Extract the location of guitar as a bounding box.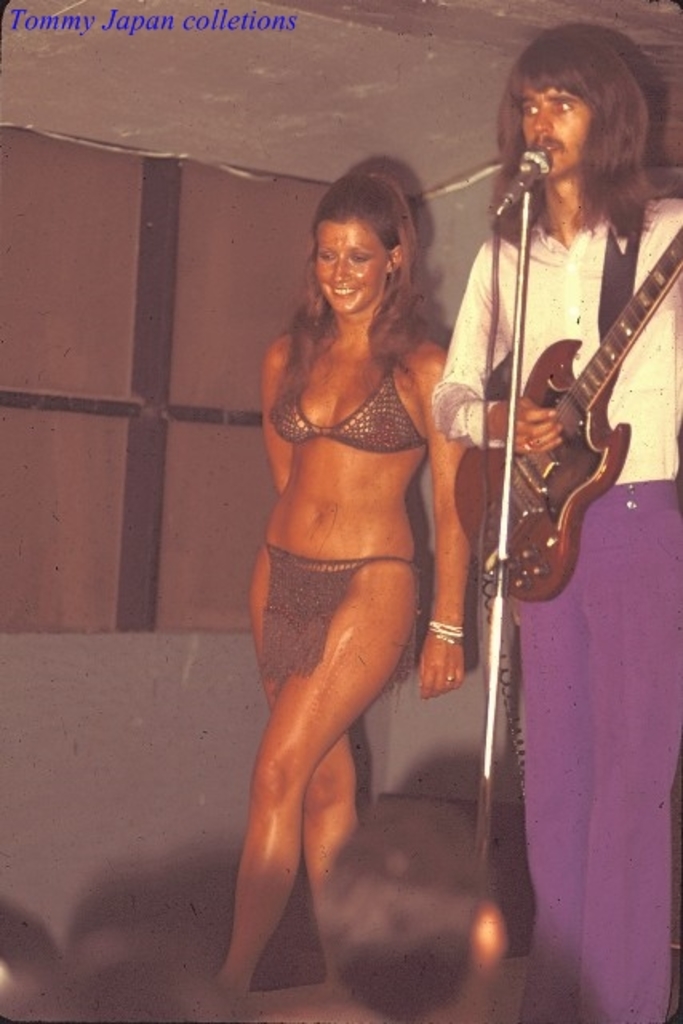
[x1=453, y1=224, x2=681, y2=598].
